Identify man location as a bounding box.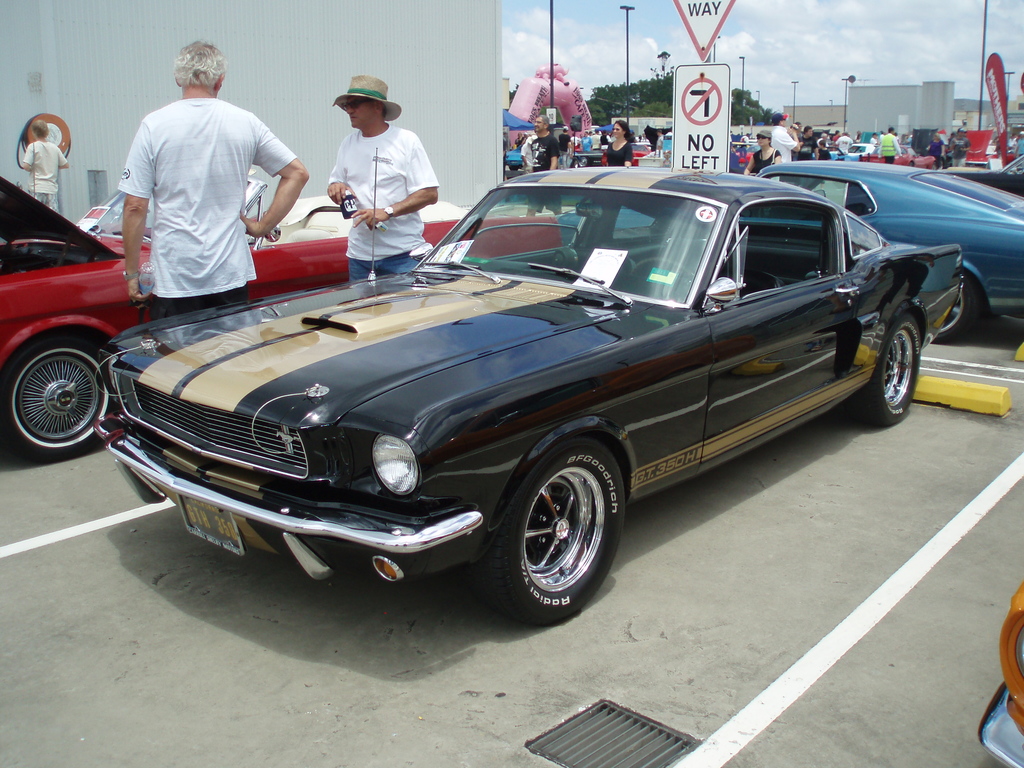
949:127:974:170.
